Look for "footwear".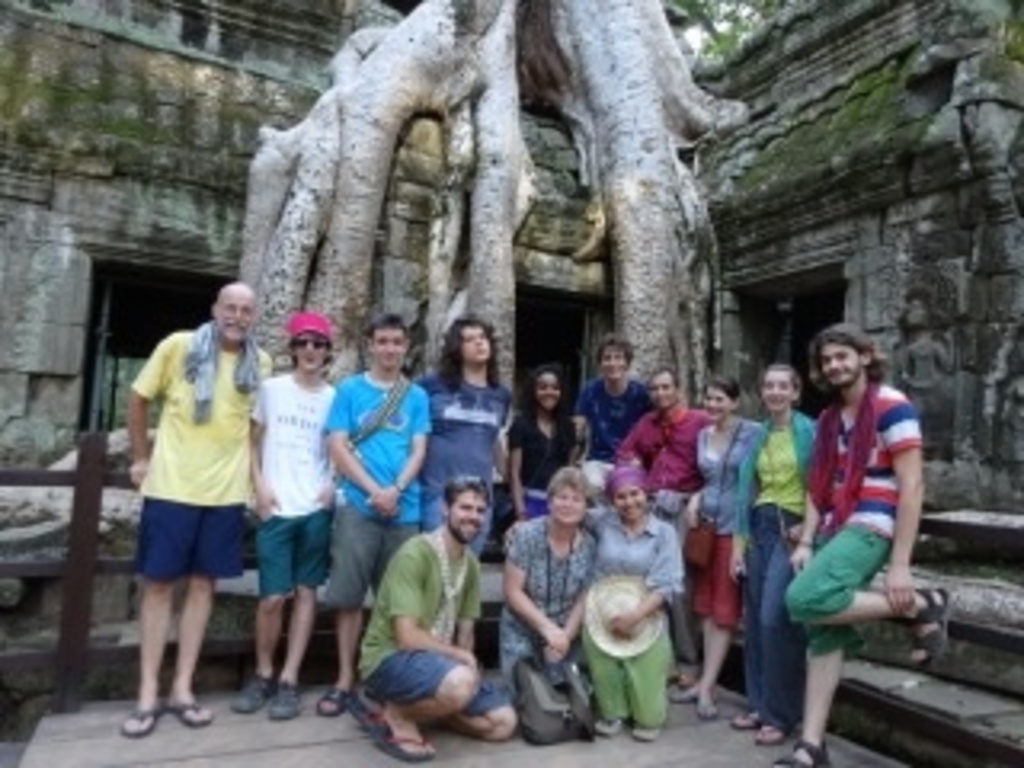
Found: detection(592, 717, 624, 739).
